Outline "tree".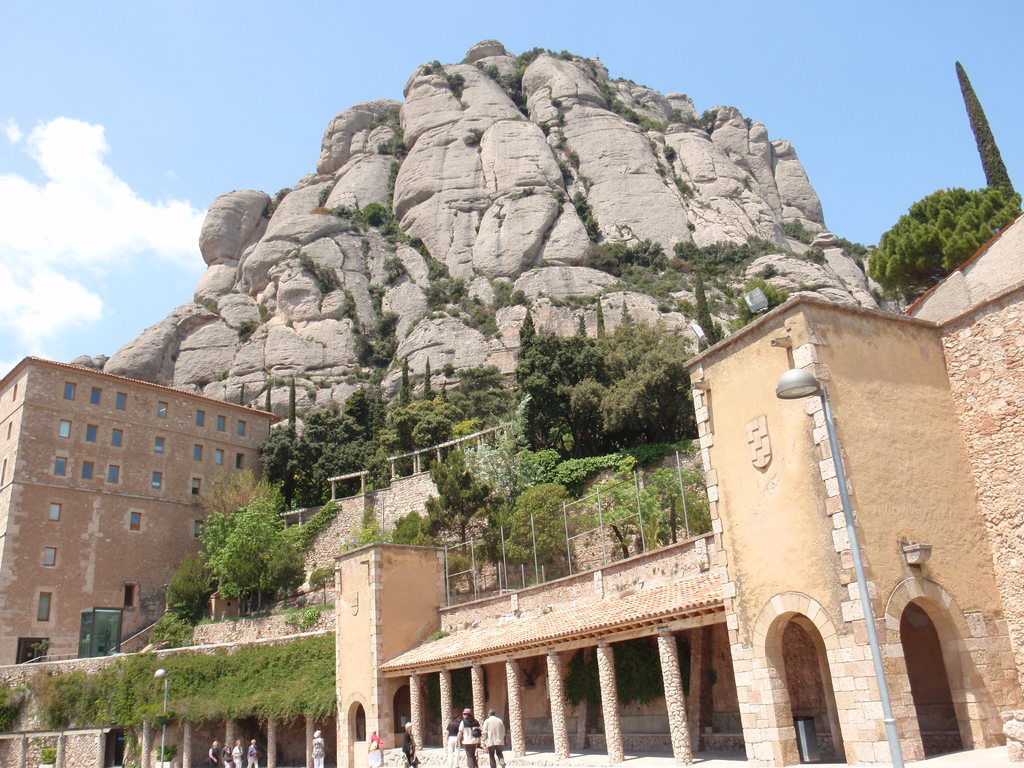
Outline: [361,202,392,236].
